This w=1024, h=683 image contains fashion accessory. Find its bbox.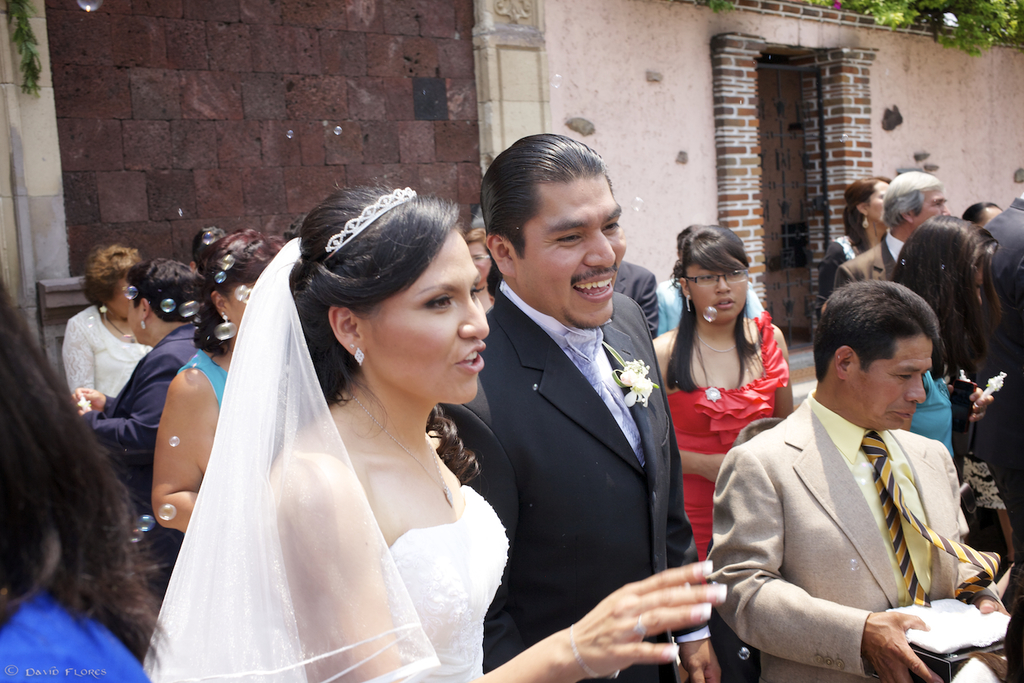
[693, 329, 740, 360].
